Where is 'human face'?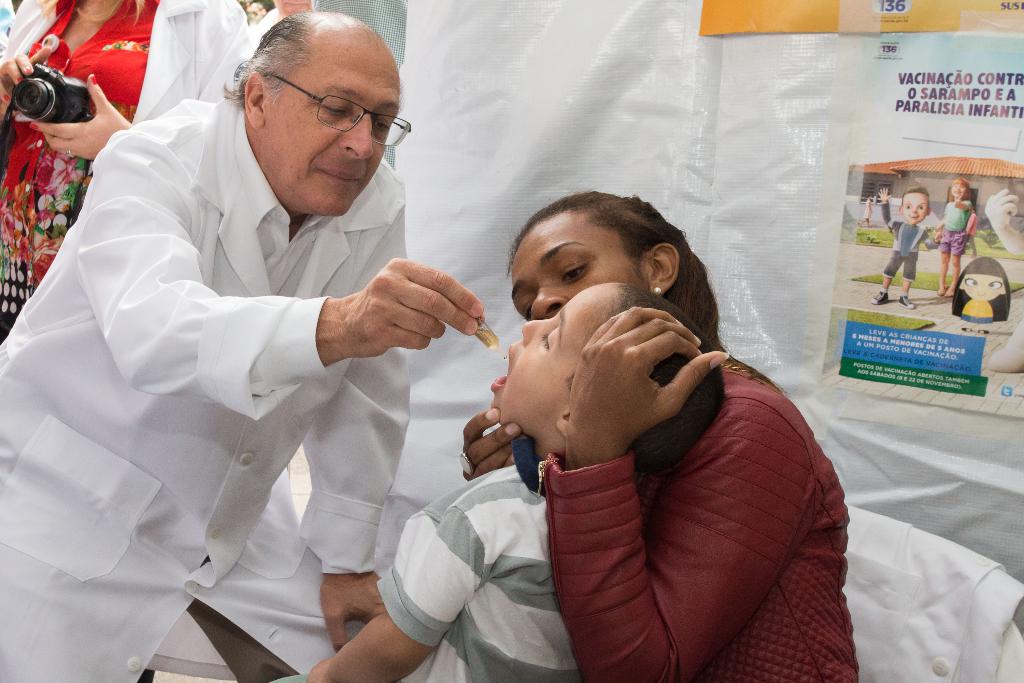
<region>486, 279, 616, 436</region>.
